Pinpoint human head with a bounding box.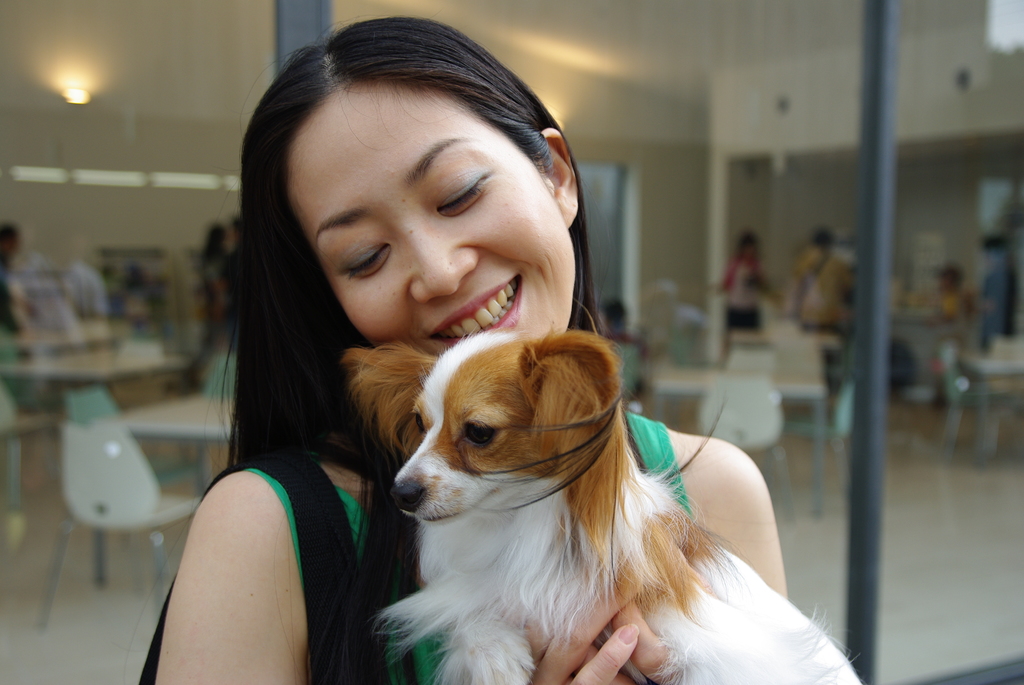
Rect(239, 12, 588, 480).
